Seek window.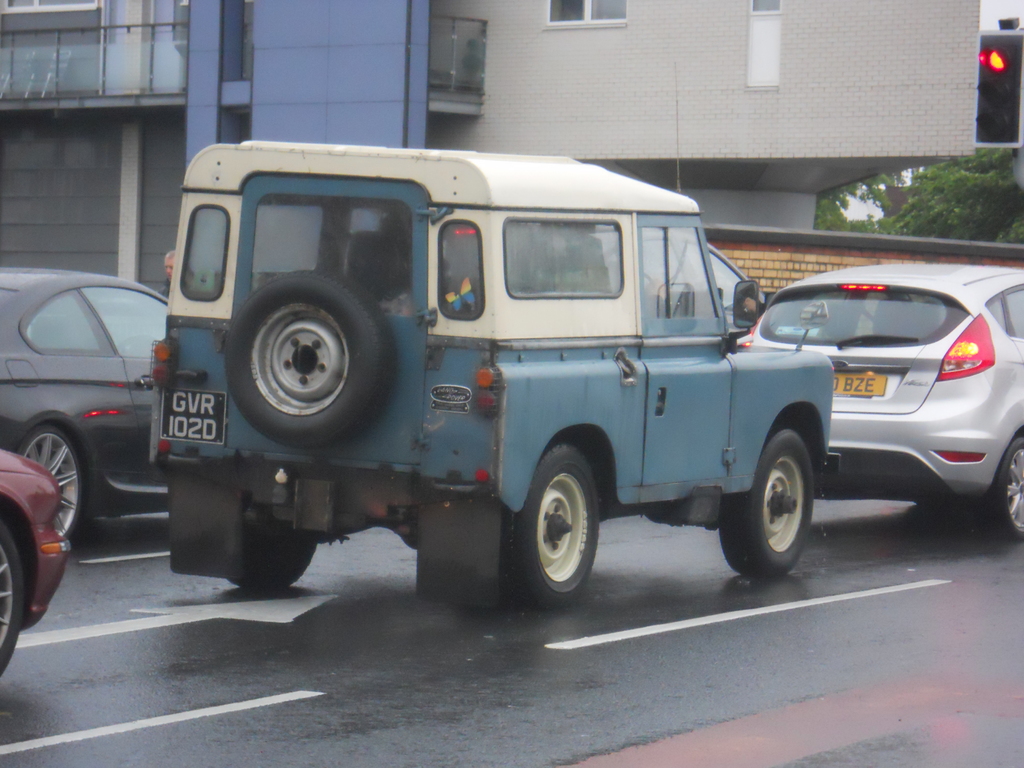
502 214 621 299.
